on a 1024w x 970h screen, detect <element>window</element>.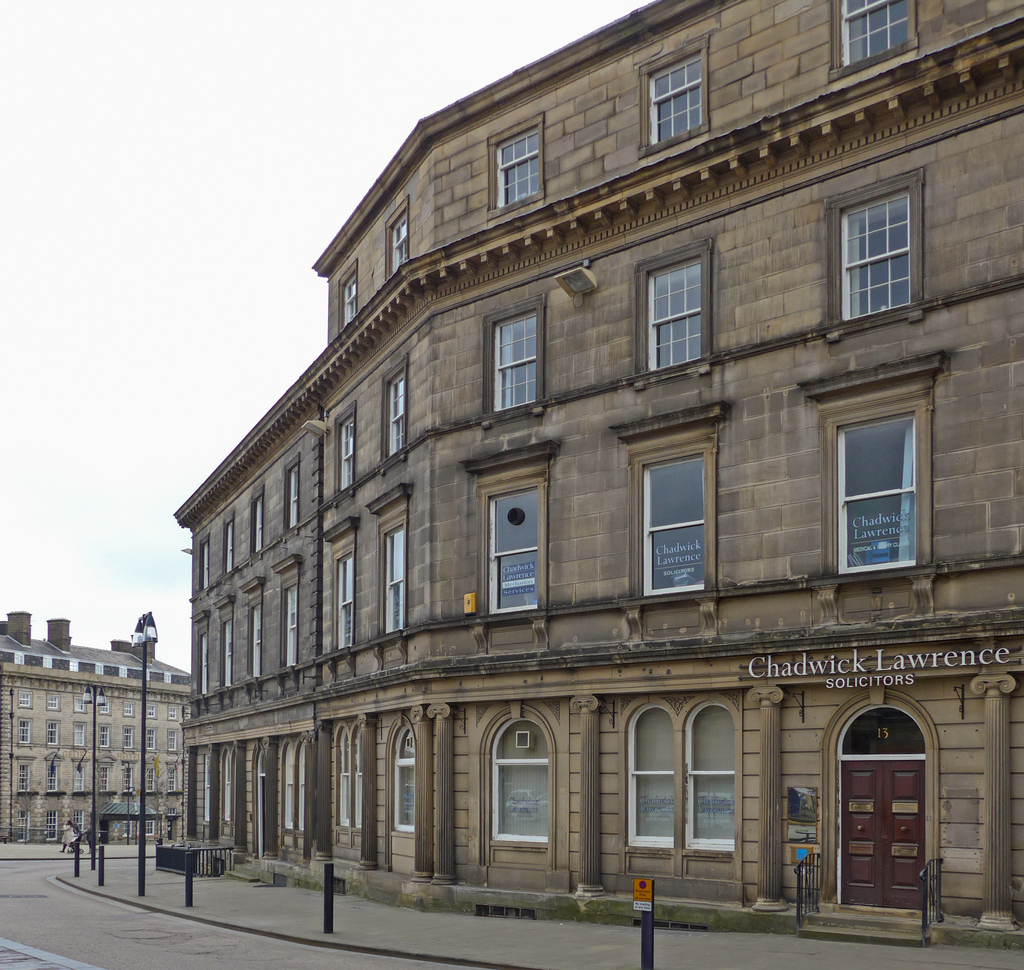
l=277, t=727, r=319, b=841.
